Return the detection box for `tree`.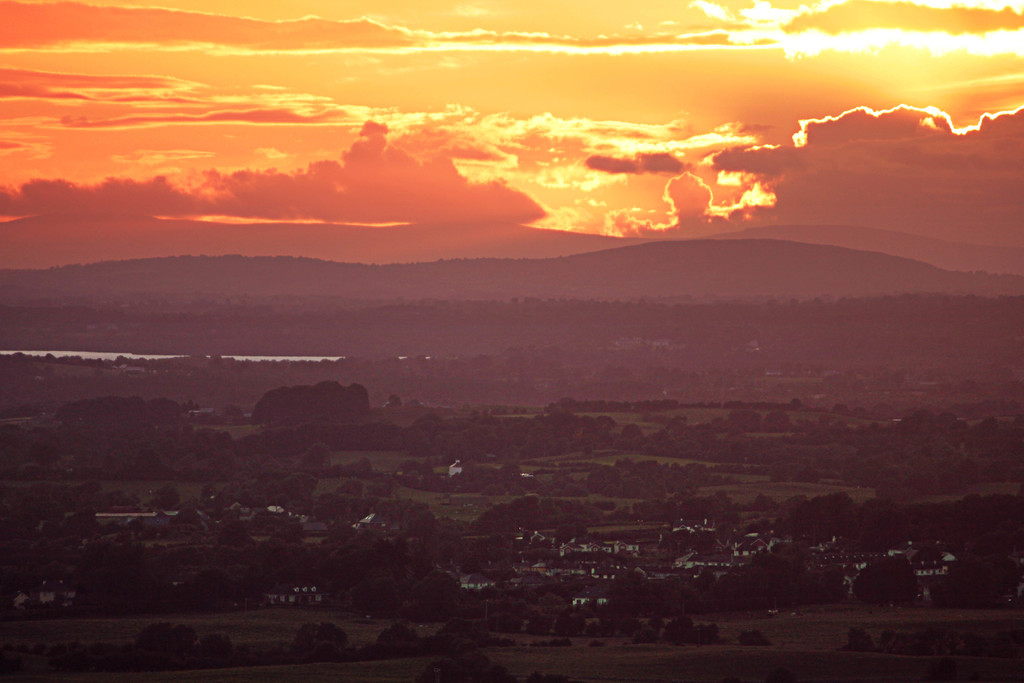
<region>608, 563, 653, 638</region>.
